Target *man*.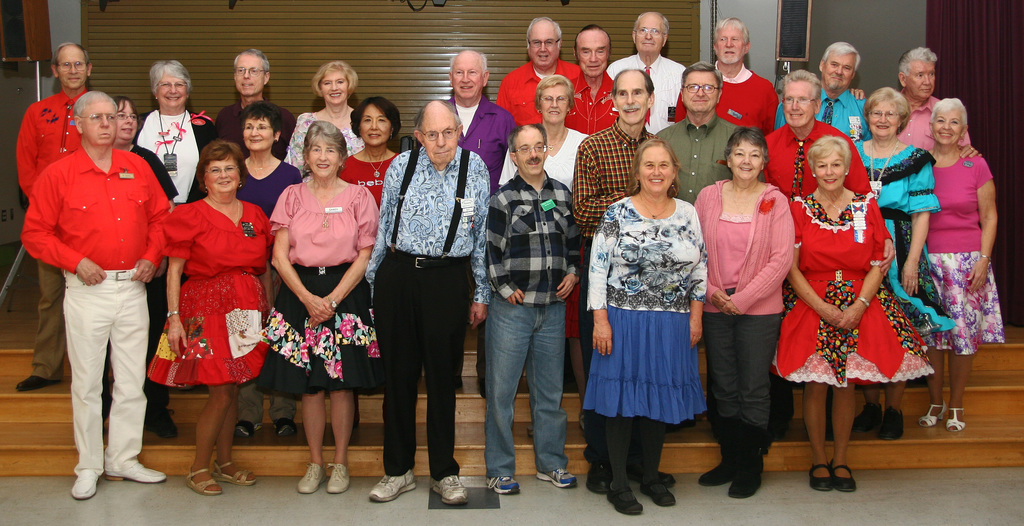
Target region: <region>365, 99, 493, 503</region>.
